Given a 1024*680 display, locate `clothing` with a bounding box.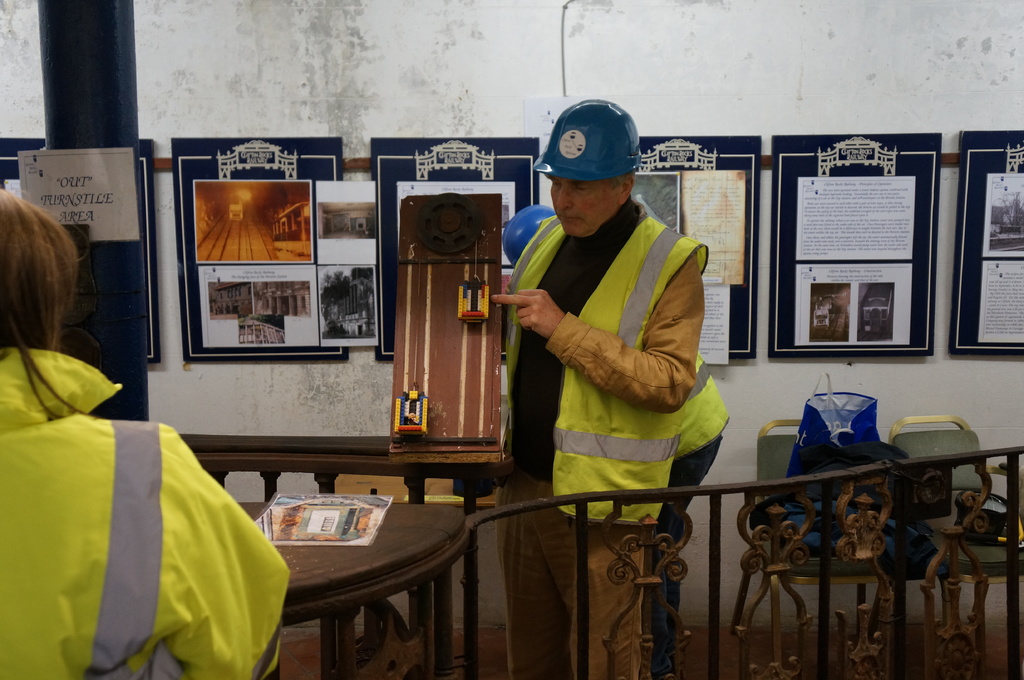
Located: select_region(494, 196, 713, 679).
